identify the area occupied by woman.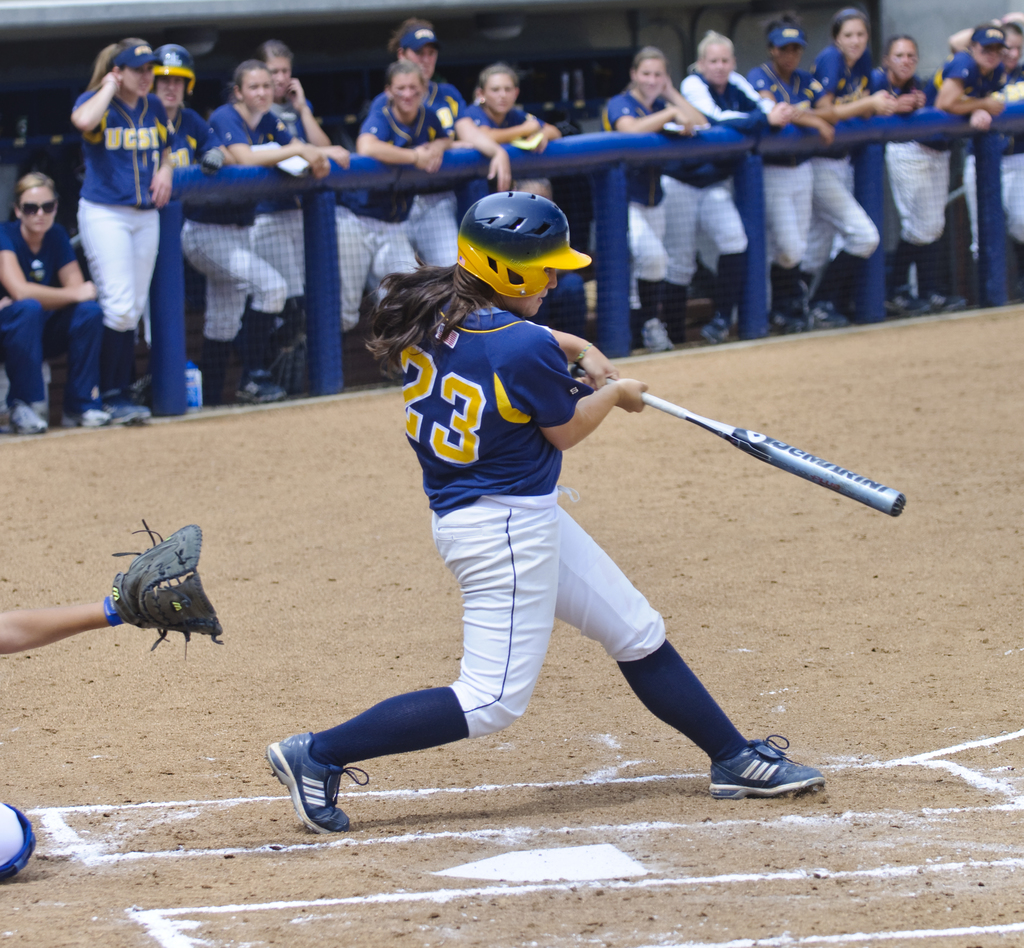
Area: 150/44/228/161.
